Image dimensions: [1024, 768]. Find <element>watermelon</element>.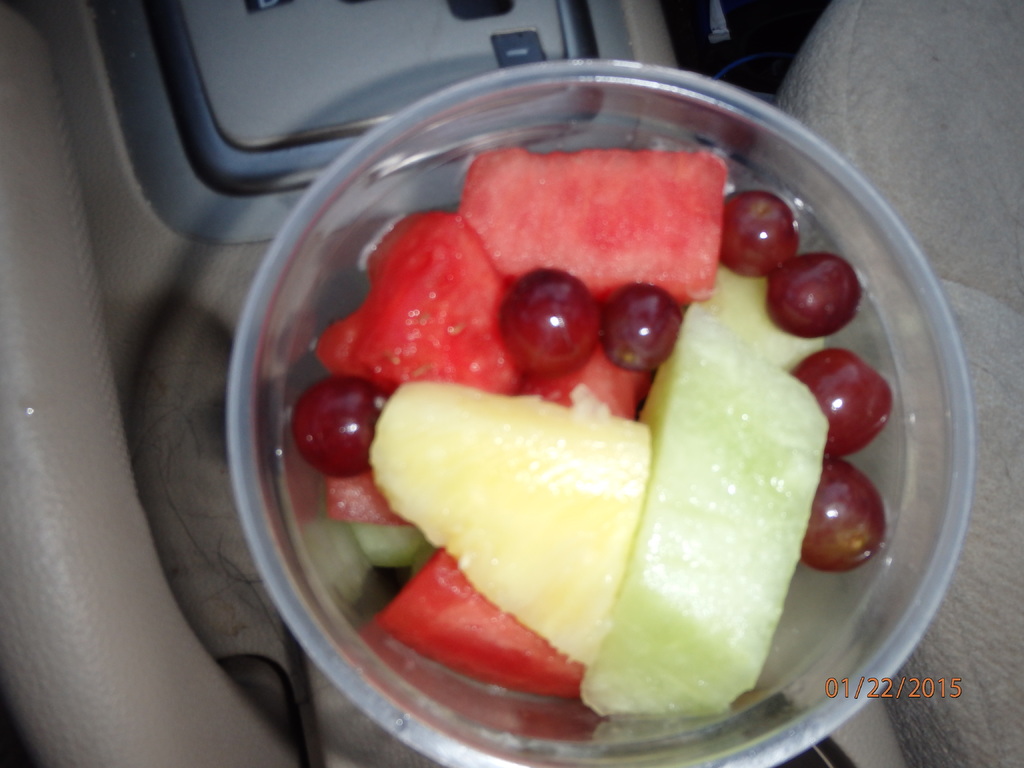
box=[362, 547, 602, 709].
